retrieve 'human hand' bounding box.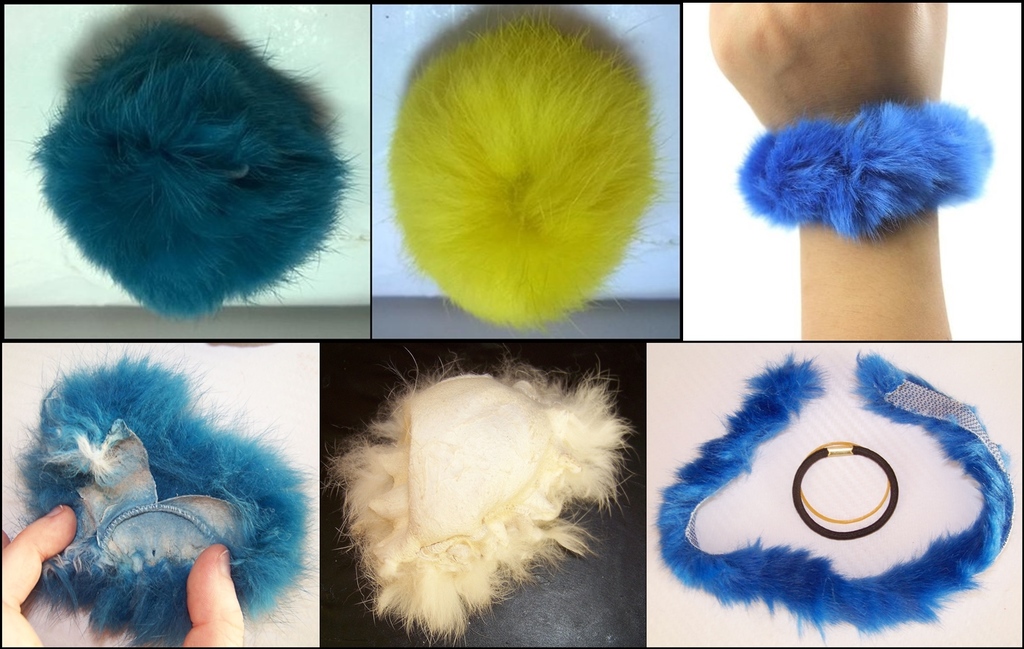
Bounding box: crop(708, 0, 950, 124).
